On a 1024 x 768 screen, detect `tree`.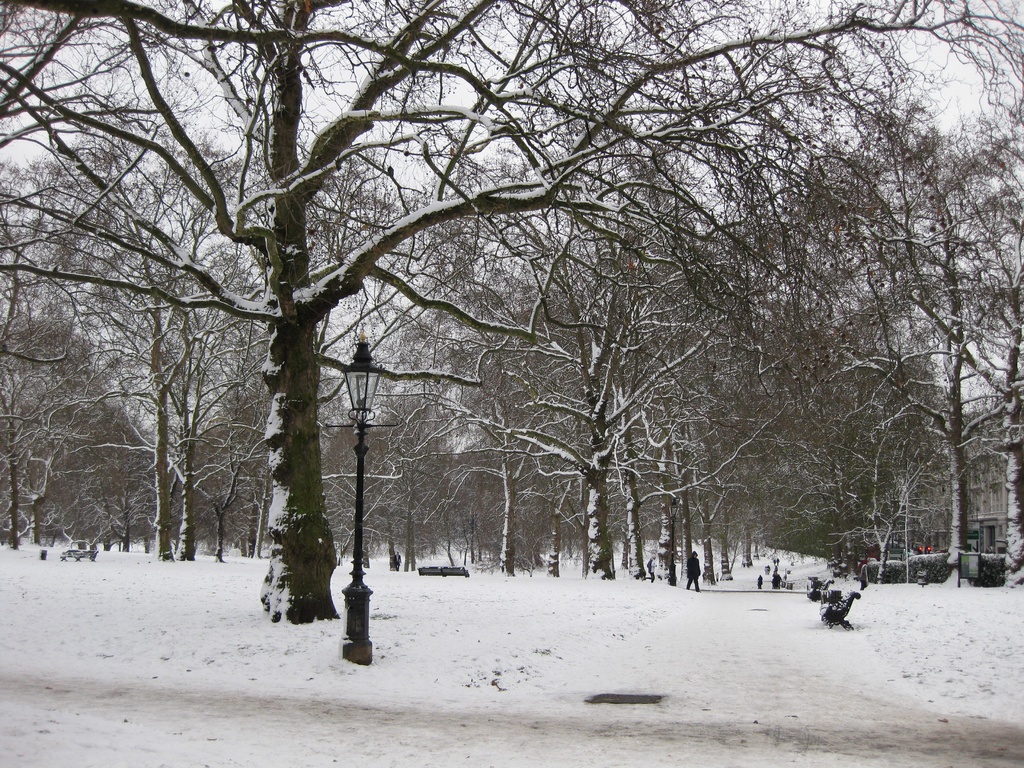
0 0 1023 627.
